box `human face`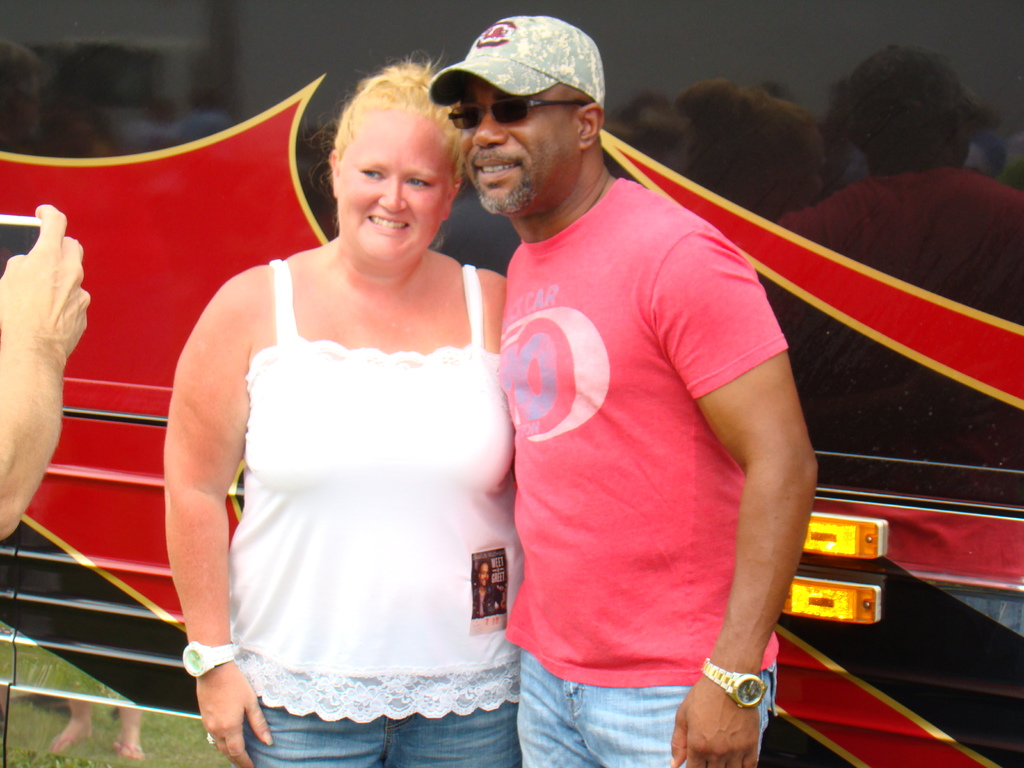
(453,78,580,222)
